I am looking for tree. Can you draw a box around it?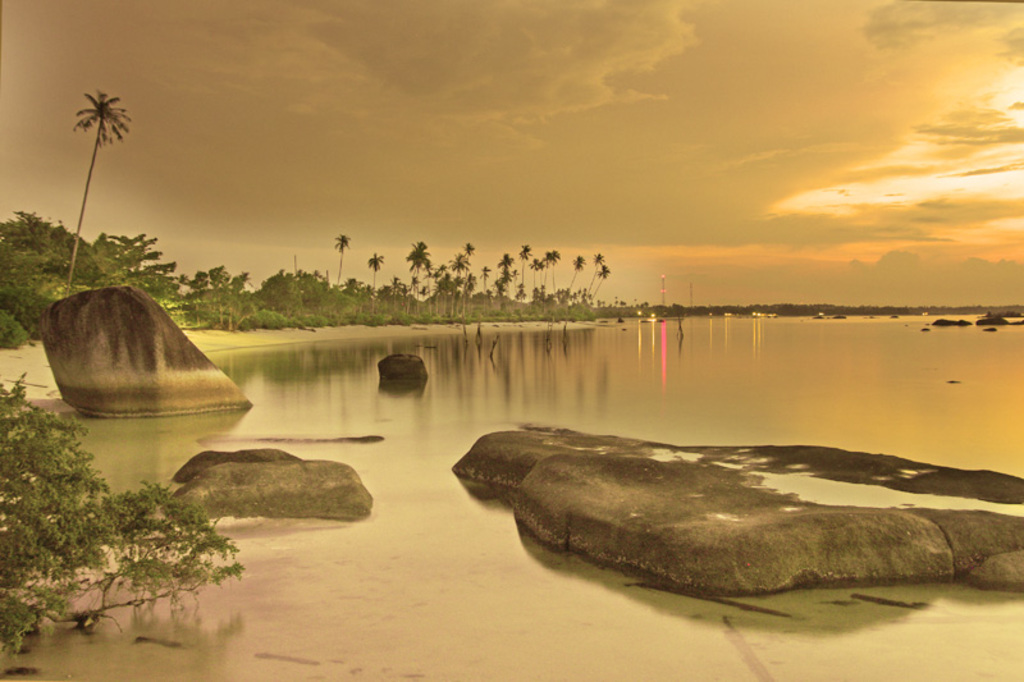
Sure, the bounding box is <bbox>69, 90, 133, 299</bbox>.
